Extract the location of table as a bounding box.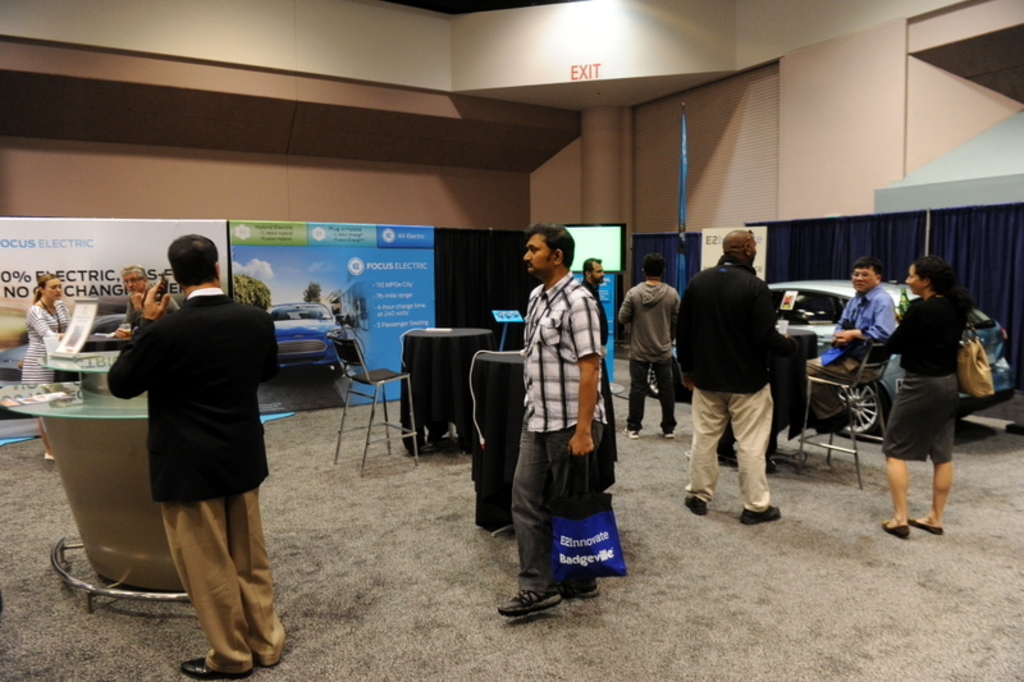
[x1=0, y1=348, x2=192, y2=618].
